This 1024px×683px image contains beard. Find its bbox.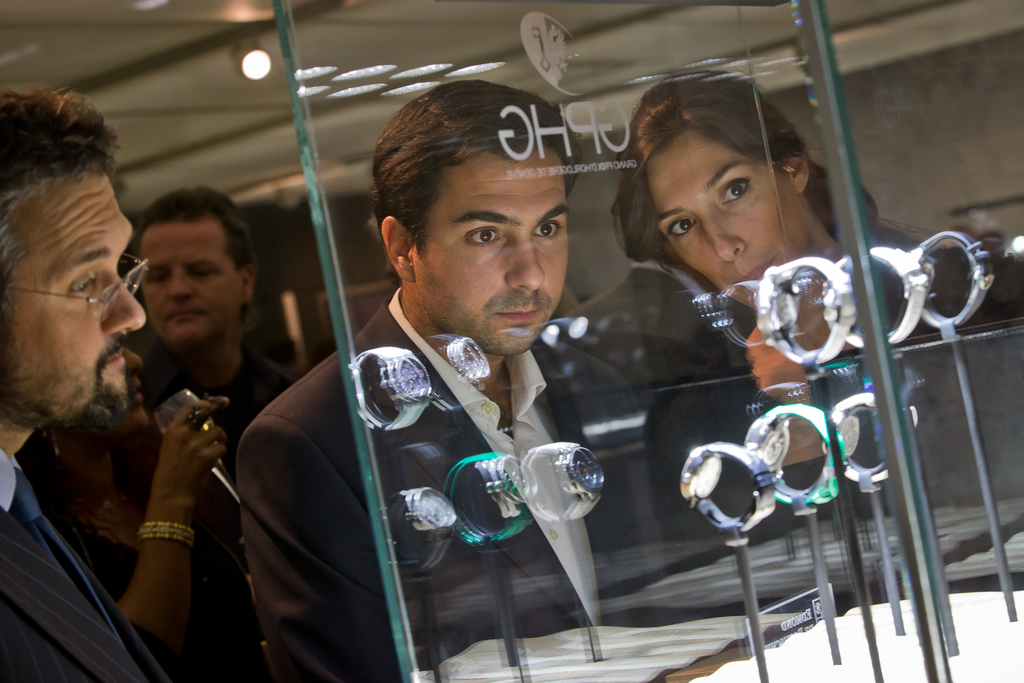
box(422, 268, 560, 362).
